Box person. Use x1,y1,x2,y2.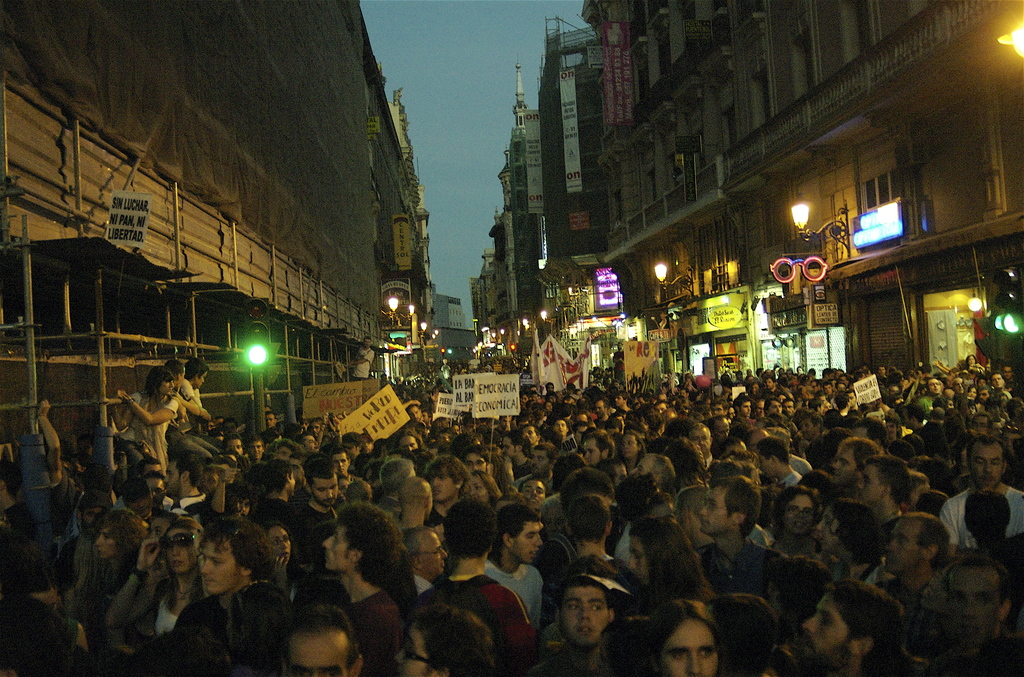
164,517,289,676.
